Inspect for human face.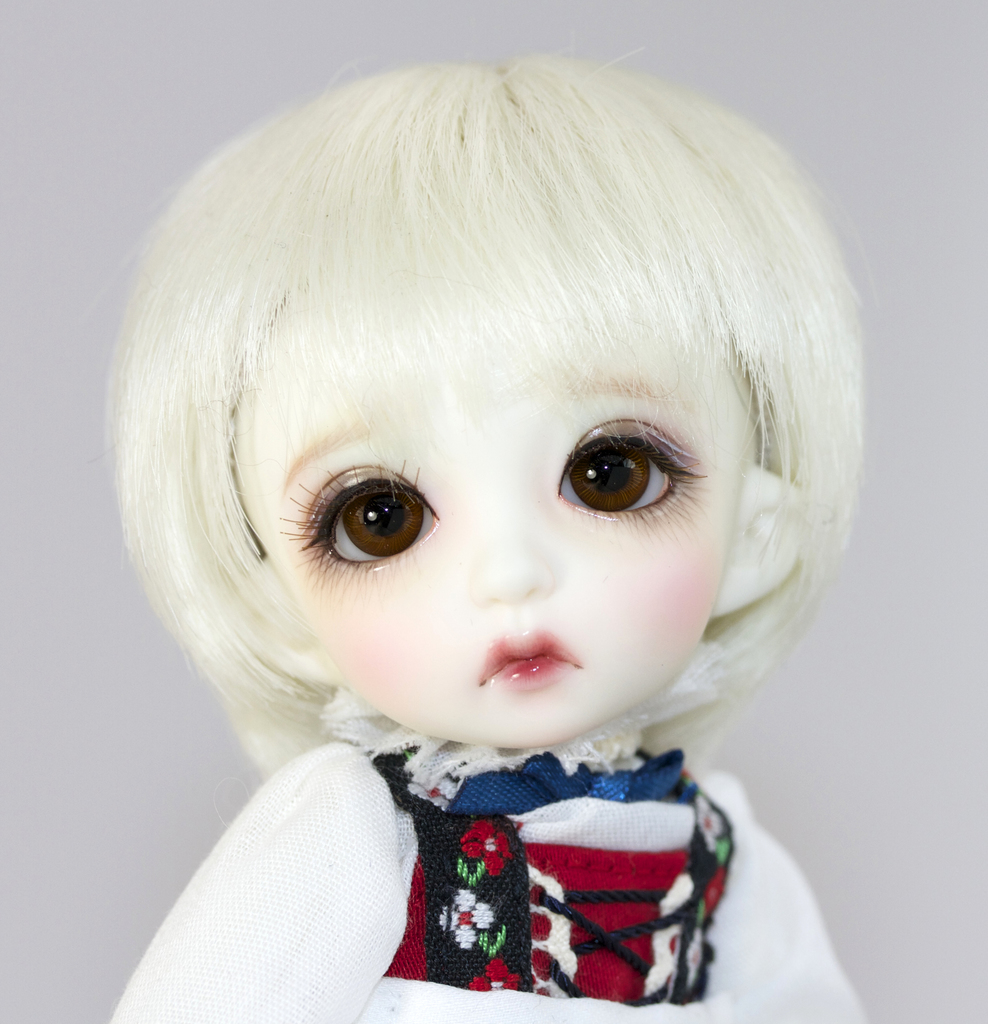
Inspection: bbox(231, 247, 752, 746).
